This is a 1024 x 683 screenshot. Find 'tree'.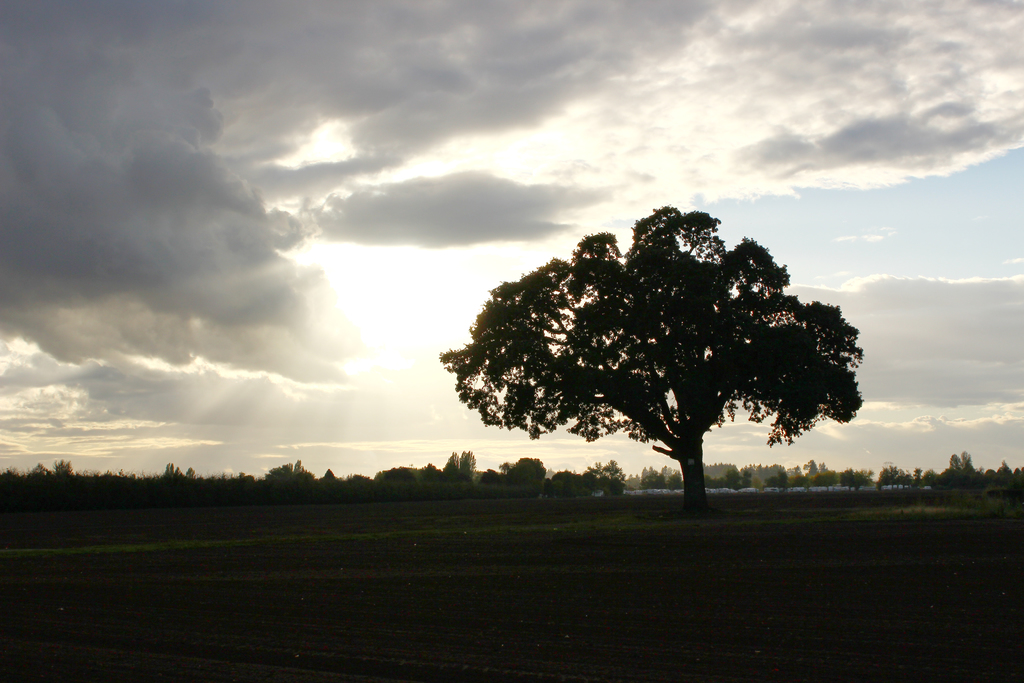
Bounding box: detection(497, 449, 547, 499).
